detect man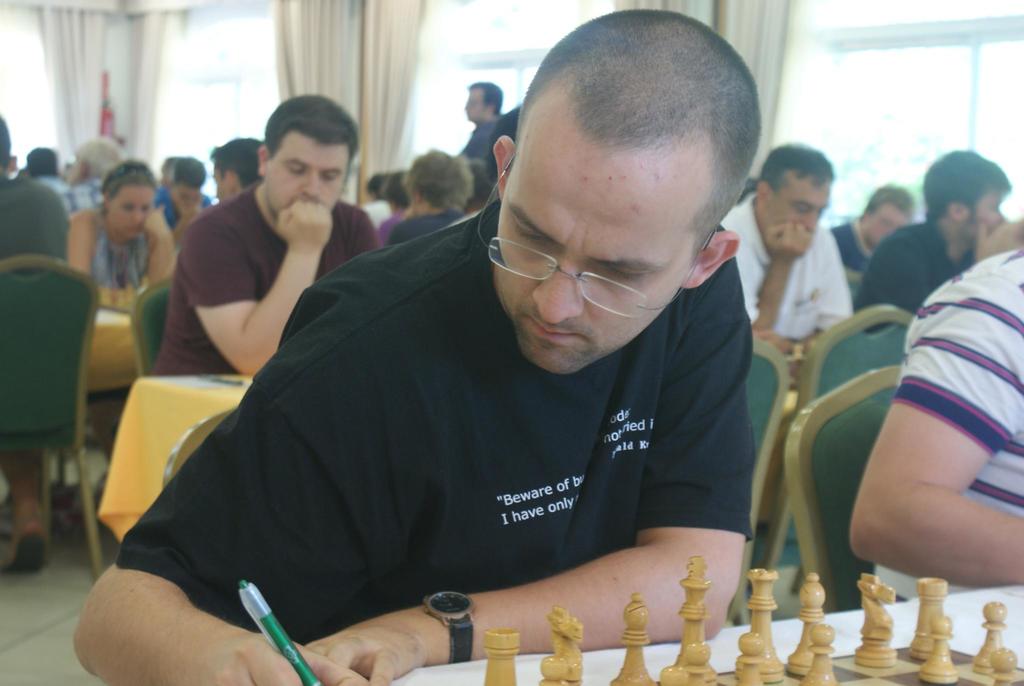
[x1=459, y1=83, x2=508, y2=181]
